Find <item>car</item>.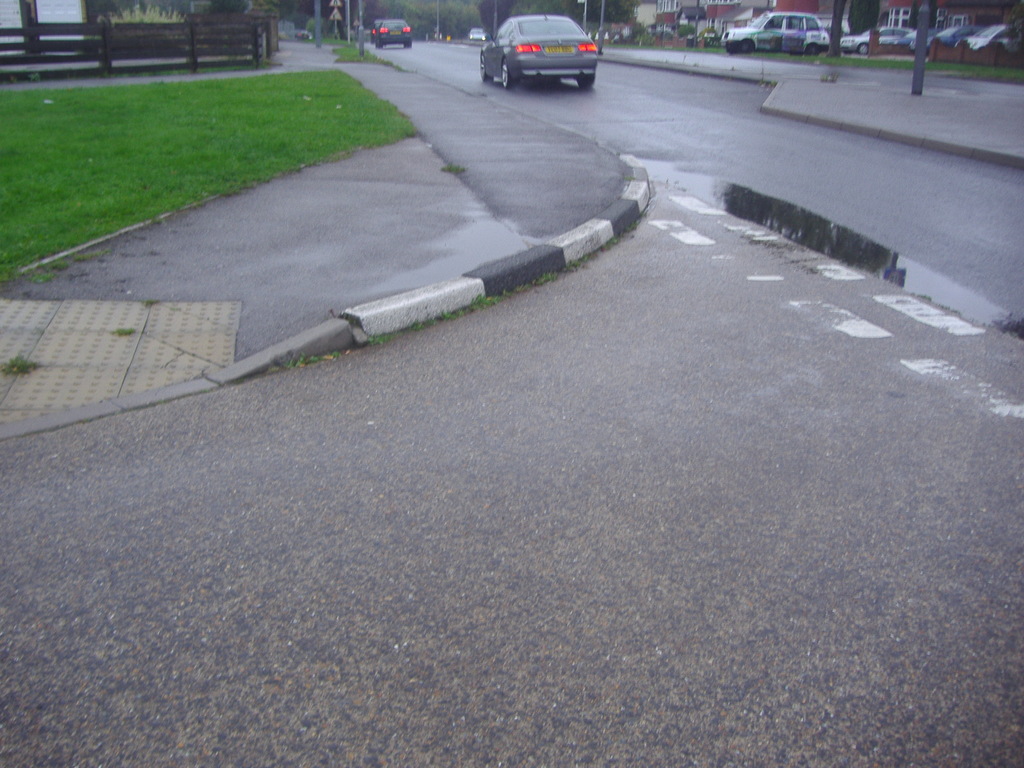
838, 28, 918, 51.
